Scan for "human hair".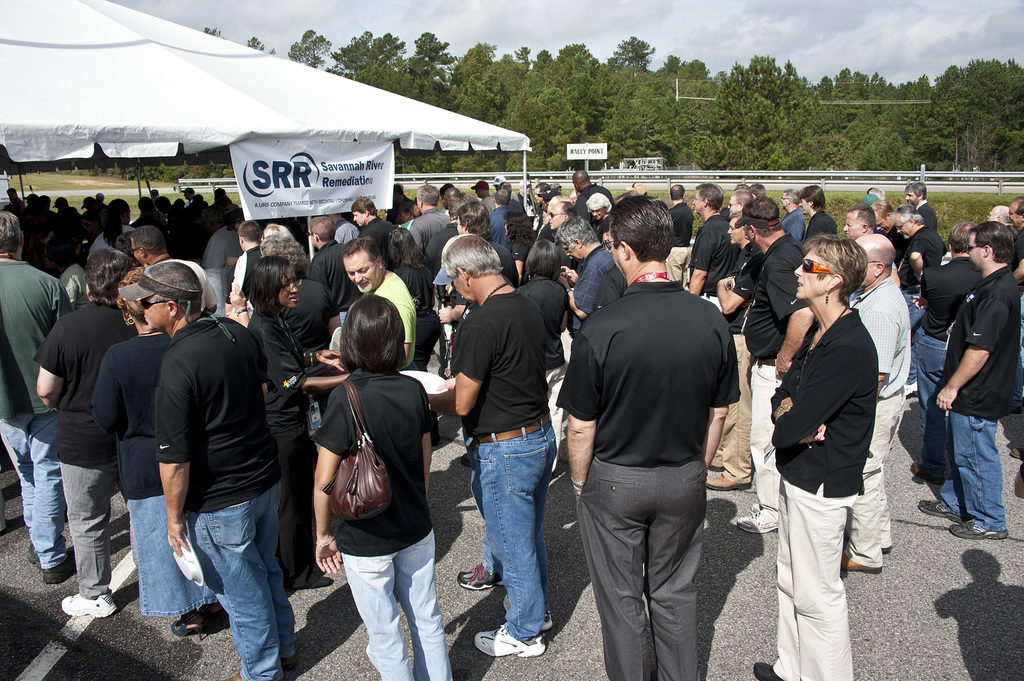
Scan result: Rect(904, 180, 926, 198).
